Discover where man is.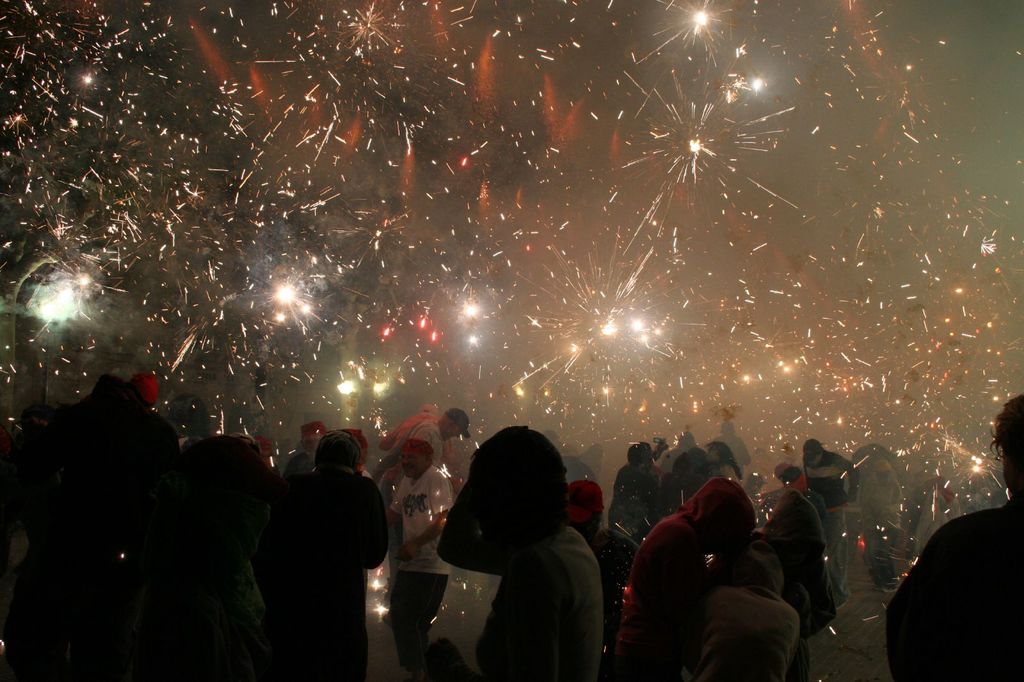
Discovered at [x1=260, y1=431, x2=399, y2=681].
